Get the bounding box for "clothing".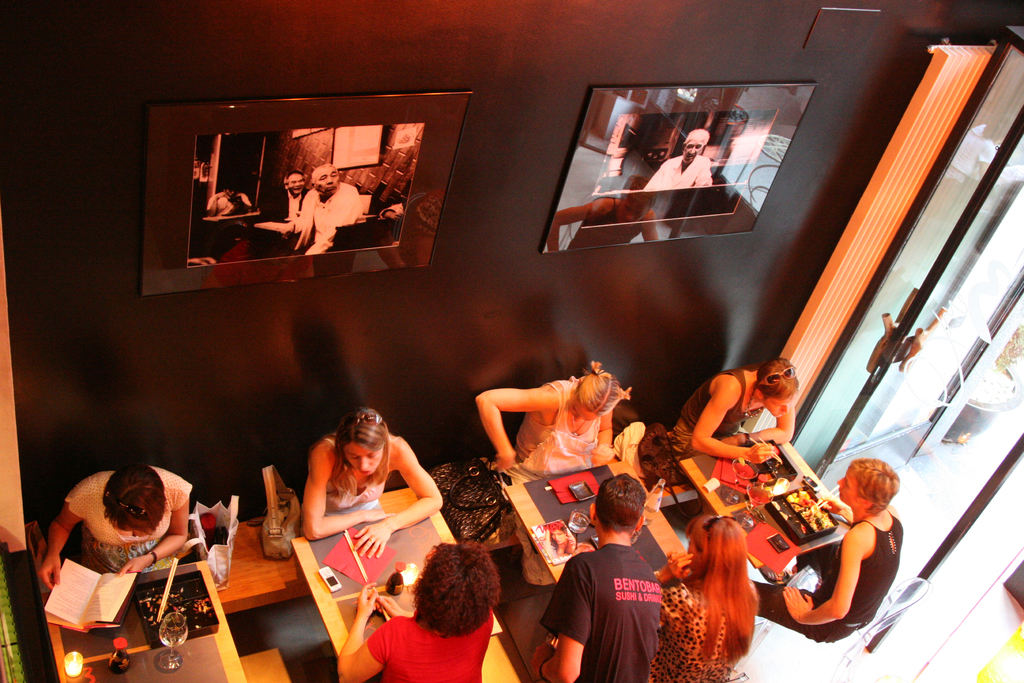
bbox(520, 384, 602, 488).
